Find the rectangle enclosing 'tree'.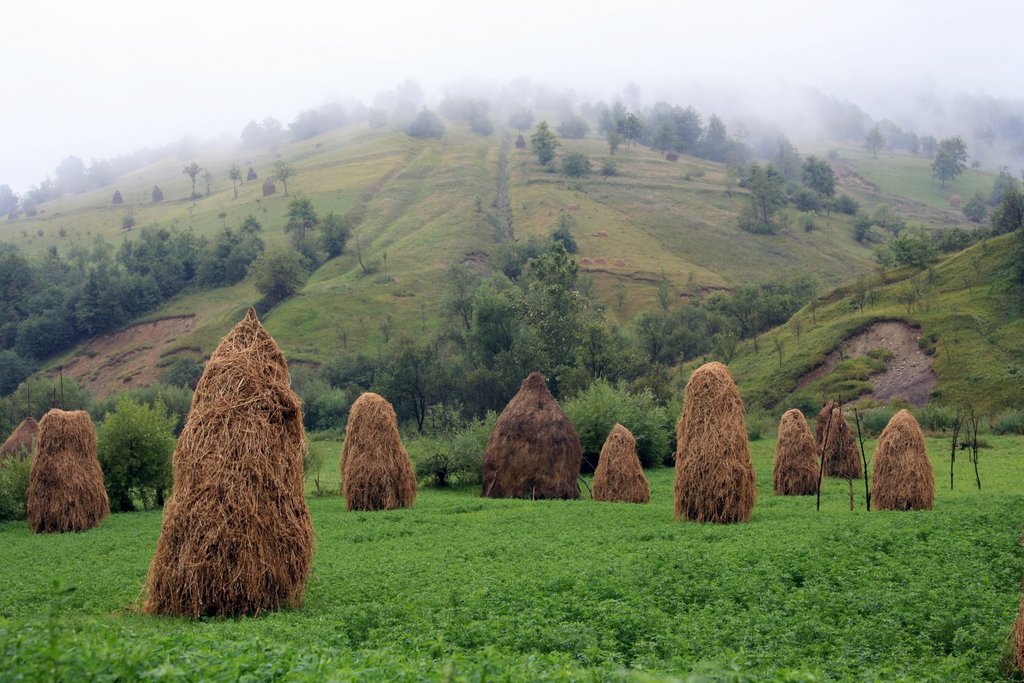
[left=247, top=239, right=312, bottom=301].
